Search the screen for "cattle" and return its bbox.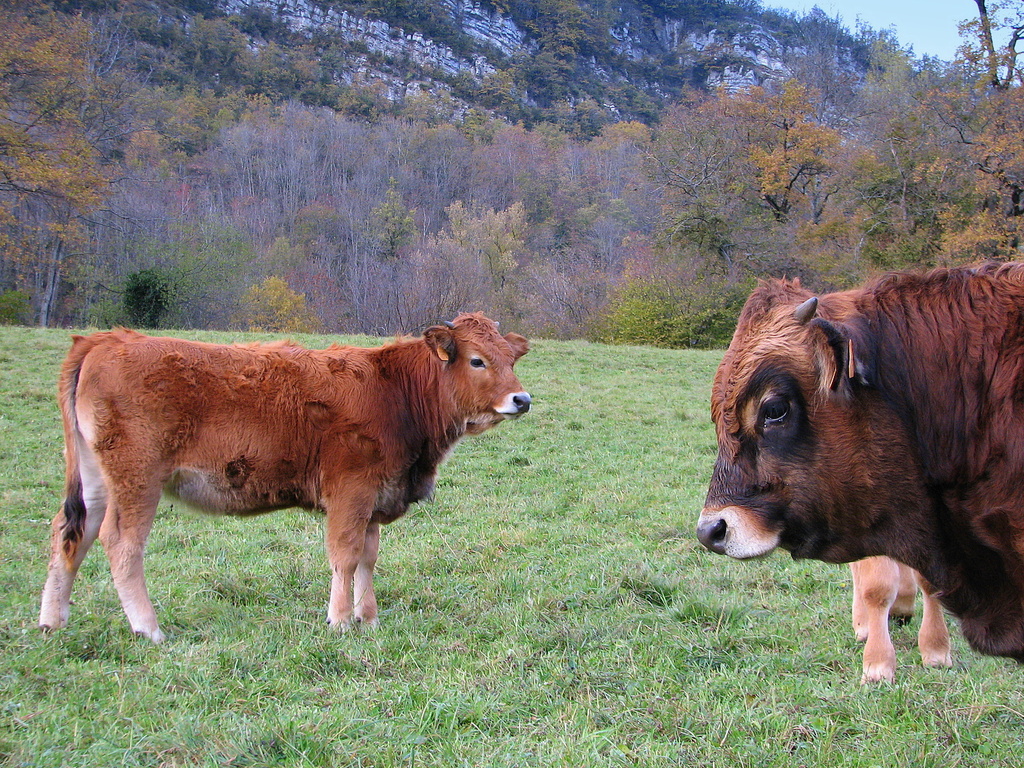
Found: 694,273,1023,669.
